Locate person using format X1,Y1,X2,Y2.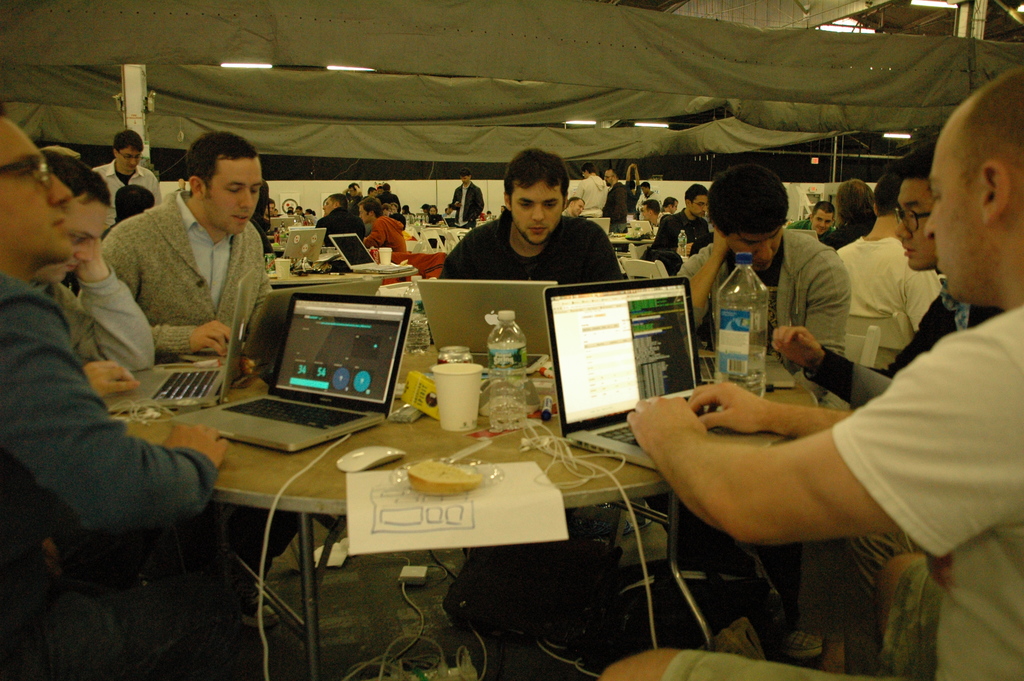
439,150,637,286.
